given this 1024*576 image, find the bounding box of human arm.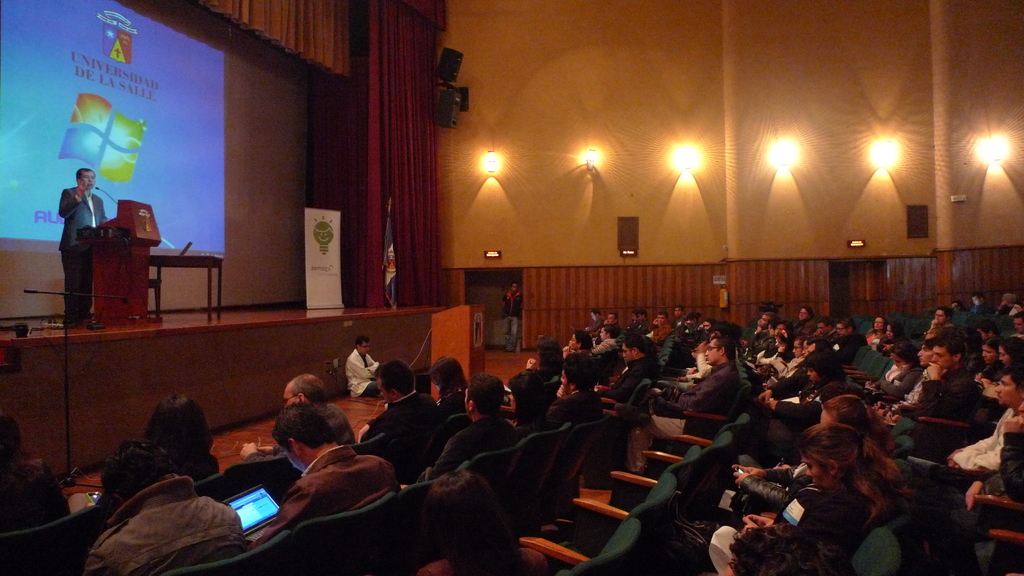
356 413 381 440.
